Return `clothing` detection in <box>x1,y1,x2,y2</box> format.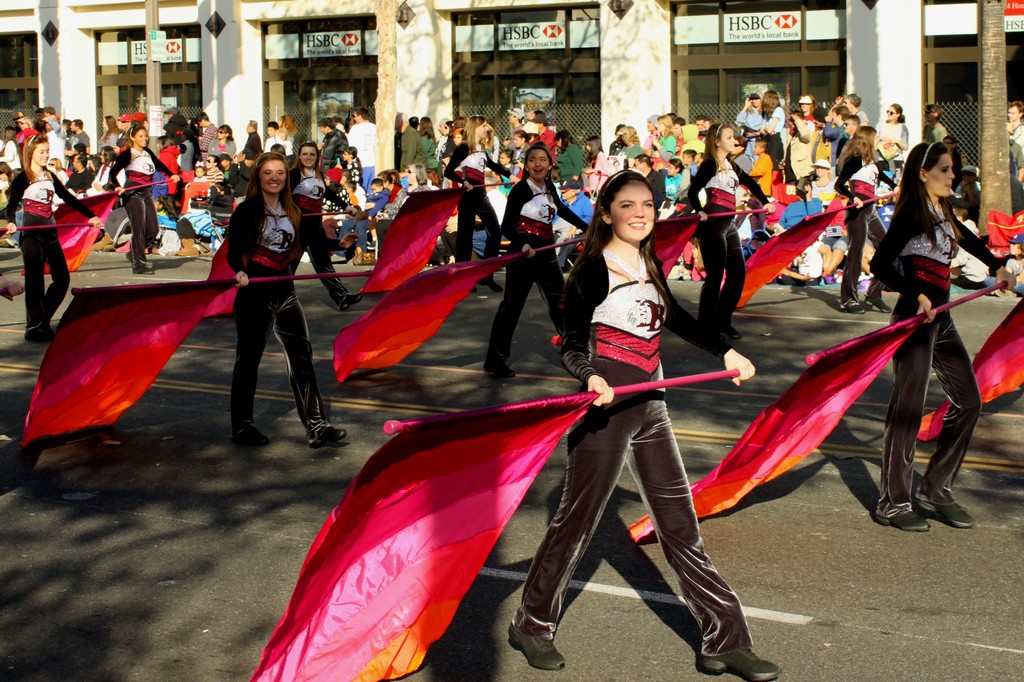
<box>646,166,667,213</box>.
